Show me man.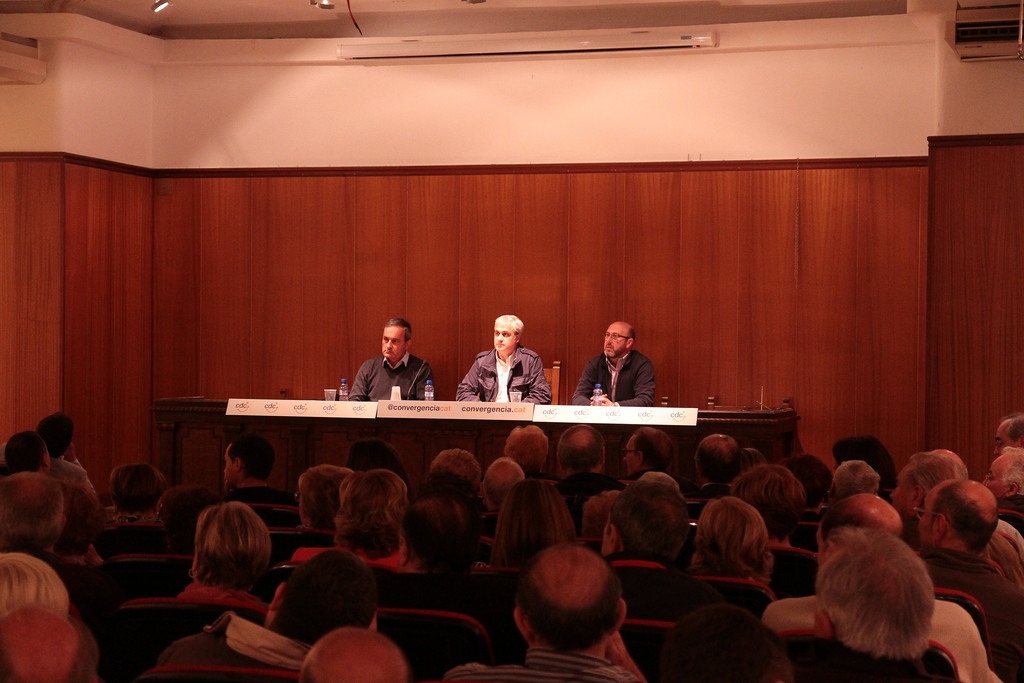
man is here: left=353, top=323, right=443, bottom=397.
